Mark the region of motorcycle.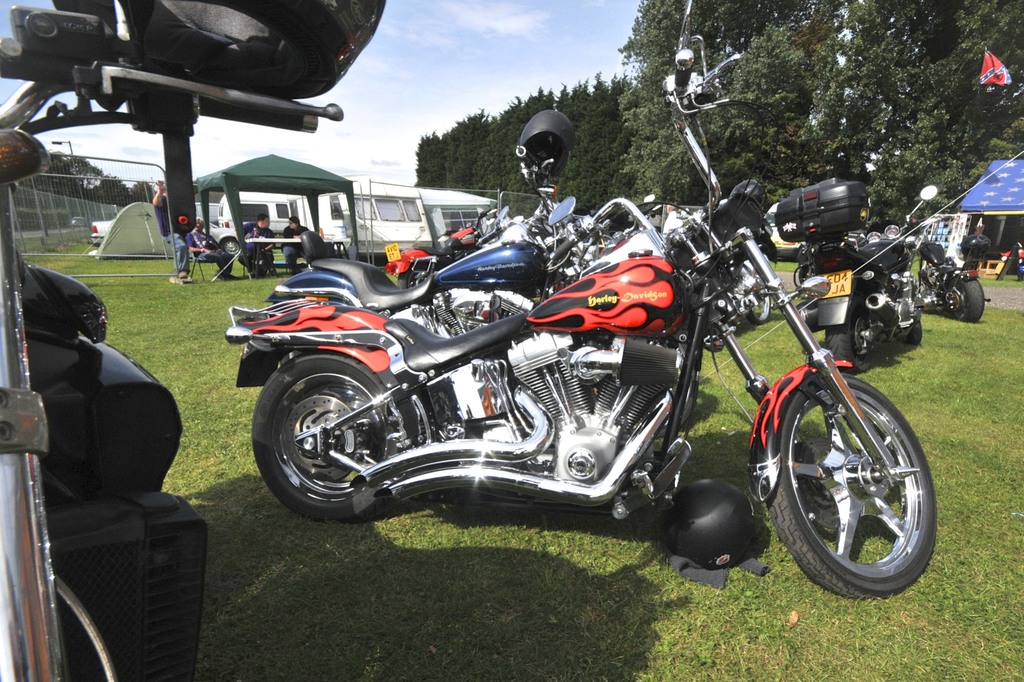
Region: pyautogui.locateOnScreen(266, 141, 605, 335).
